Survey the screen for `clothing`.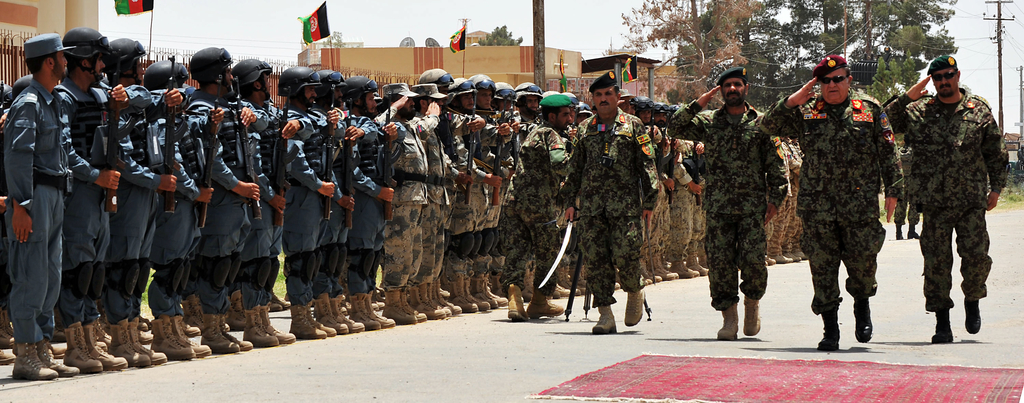
Survey found: rect(147, 93, 200, 314).
